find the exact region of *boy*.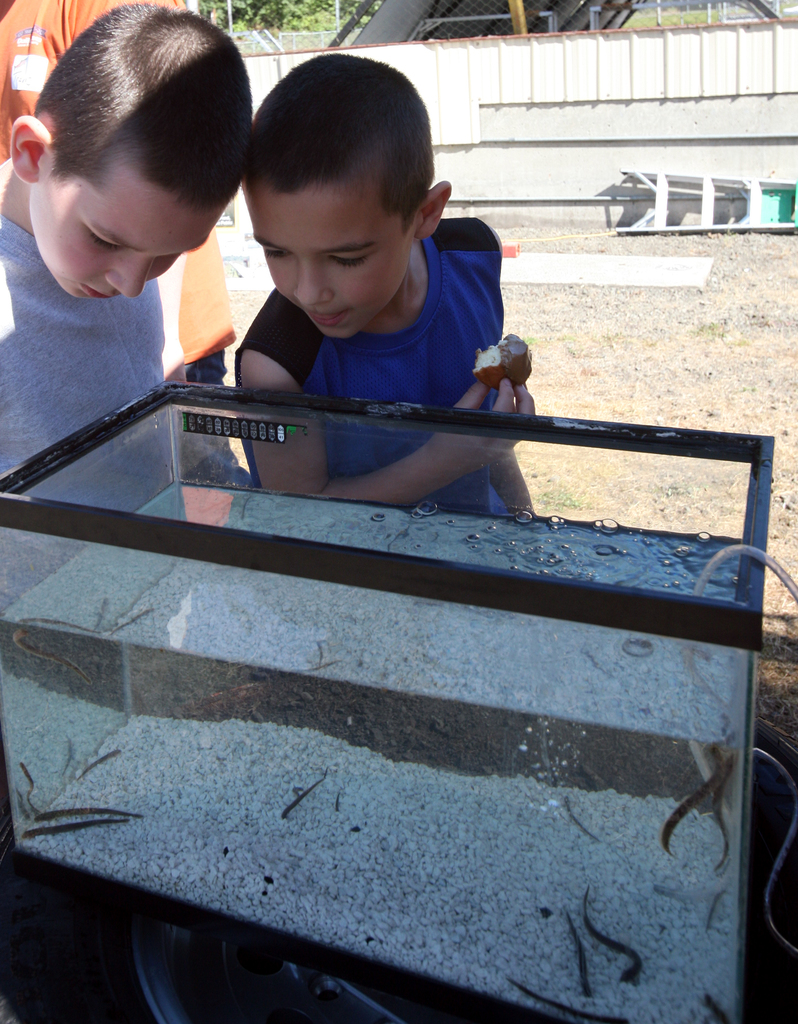
Exact region: <box>219,54,555,515</box>.
